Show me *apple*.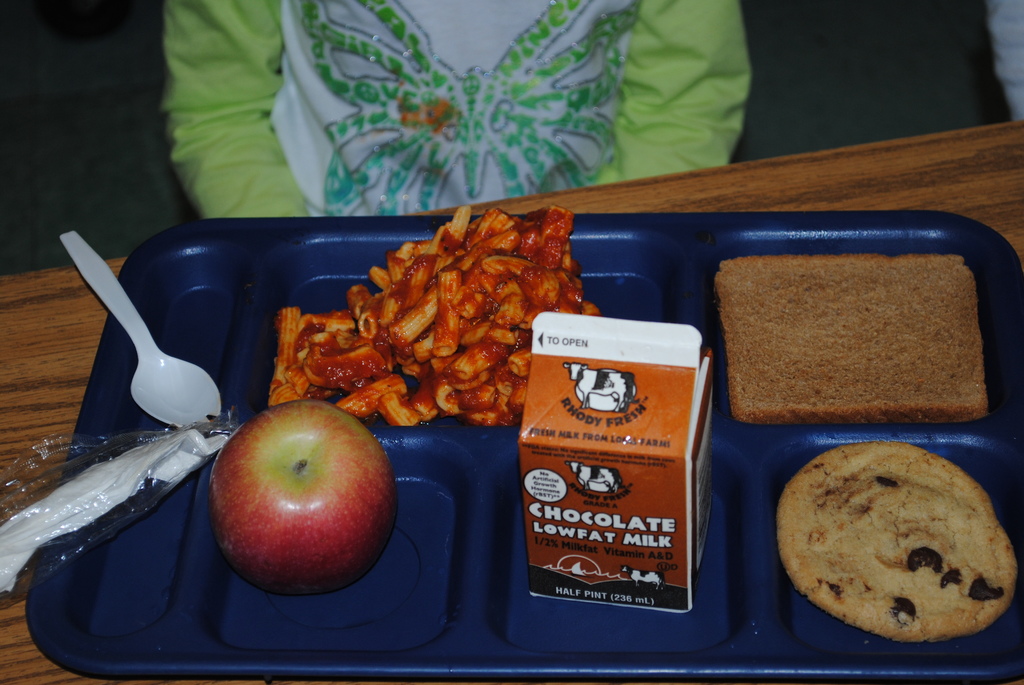
*apple* is here: detection(203, 410, 396, 604).
